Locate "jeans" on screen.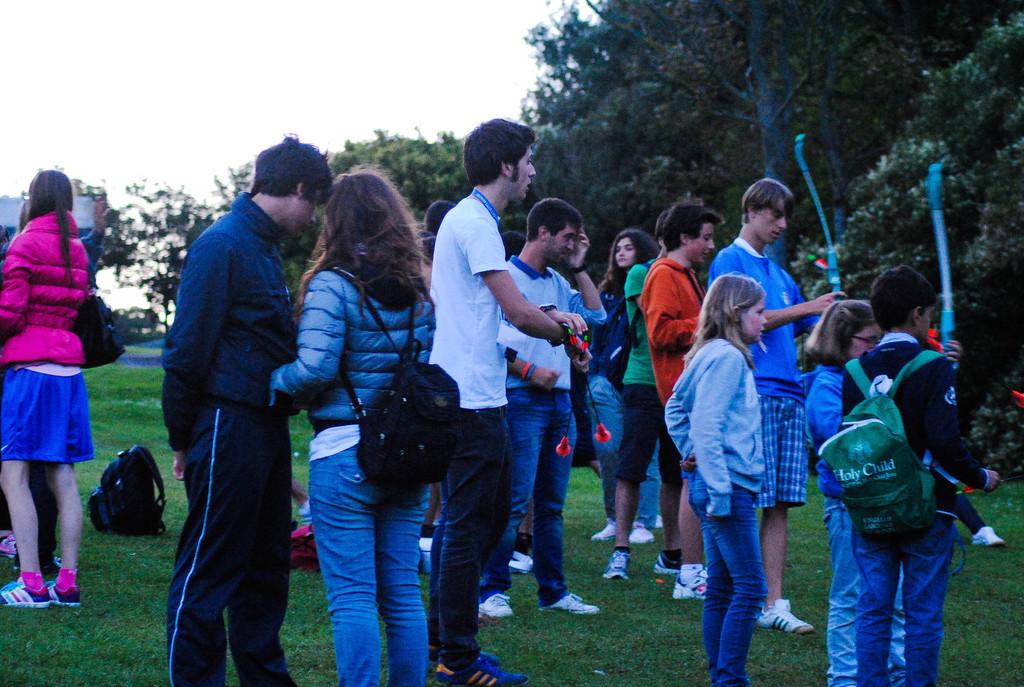
On screen at Rect(830, 508, 902, 686).
